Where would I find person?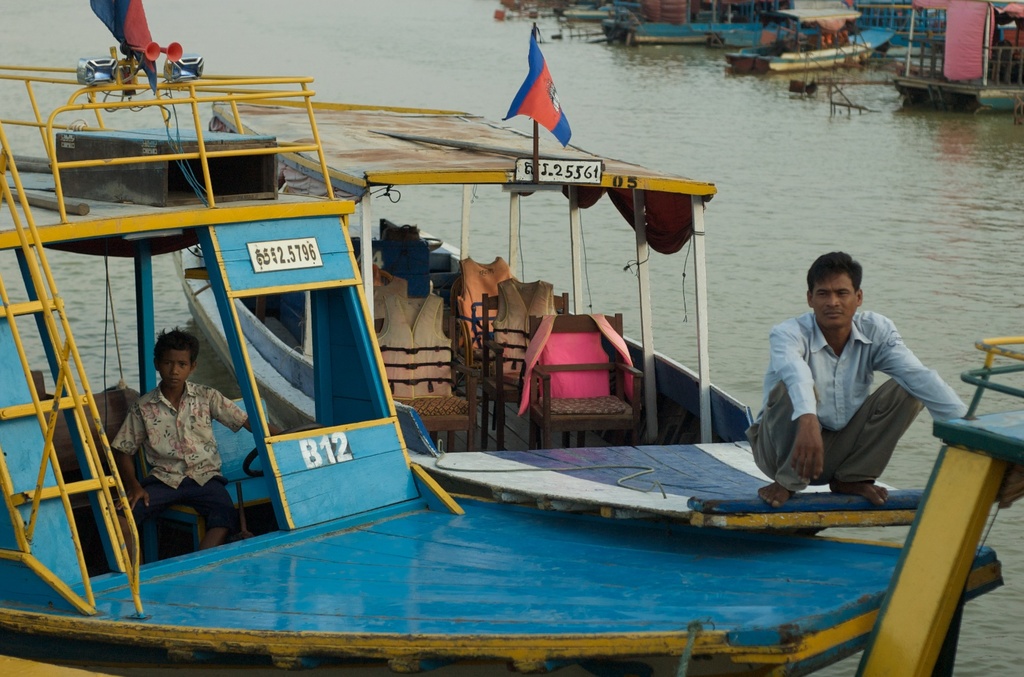
At rect(743, 251, 978, 508).
